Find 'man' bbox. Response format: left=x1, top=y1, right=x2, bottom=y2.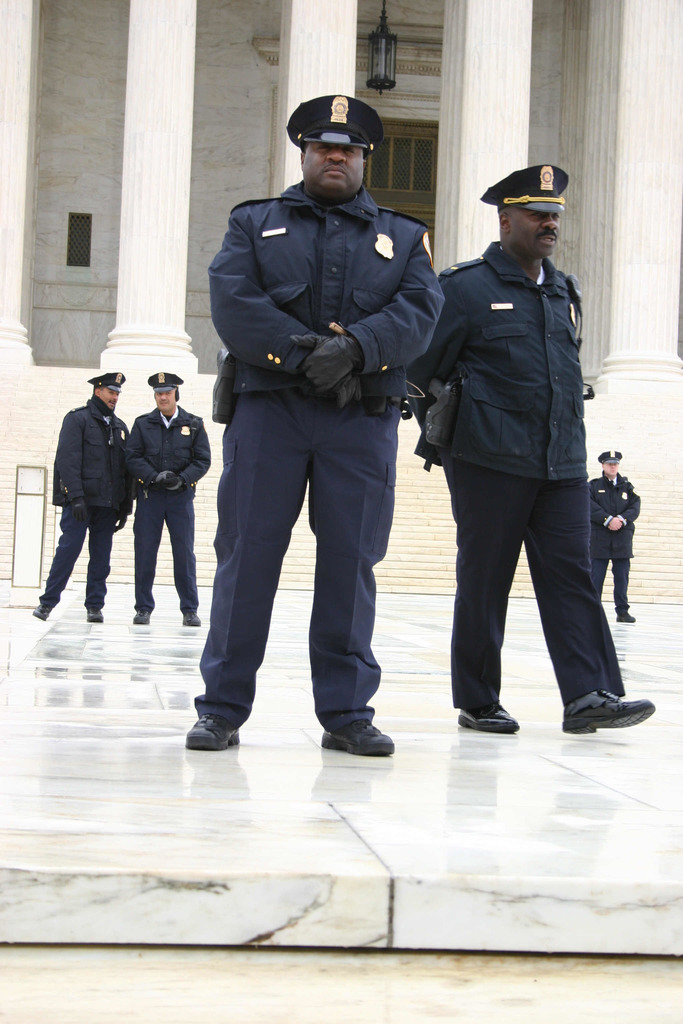
left=404, top=153, right=654, bottom=746.
